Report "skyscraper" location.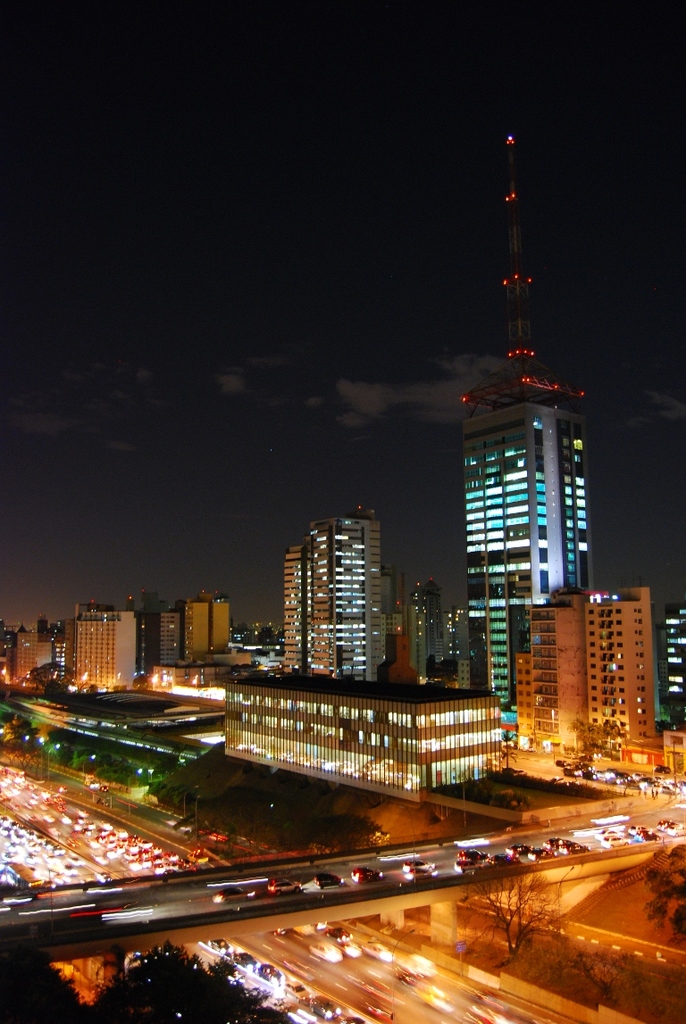
Report: 464,117,614,431.
